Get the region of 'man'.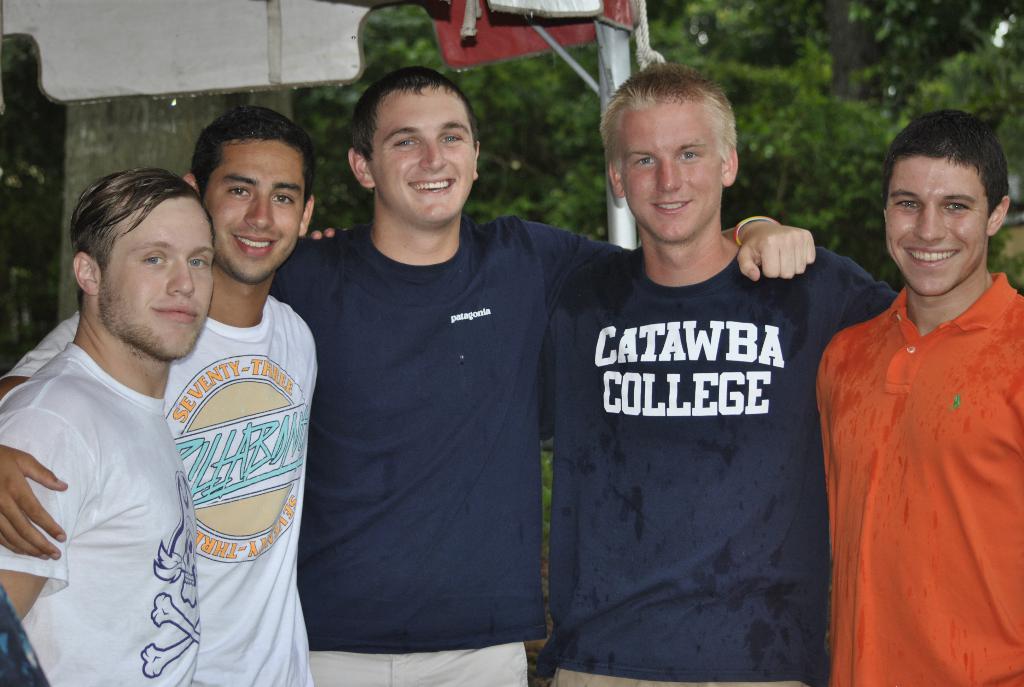
[307, 62, 906, 686].
